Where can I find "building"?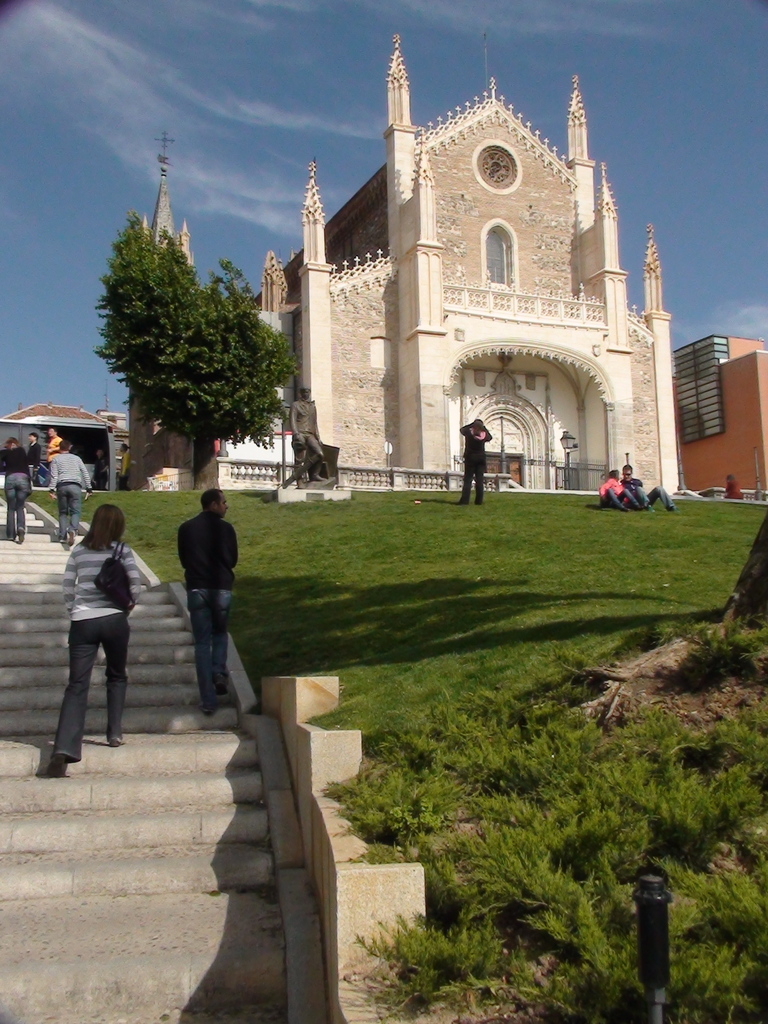
You can find it at 122 20 687 490.
